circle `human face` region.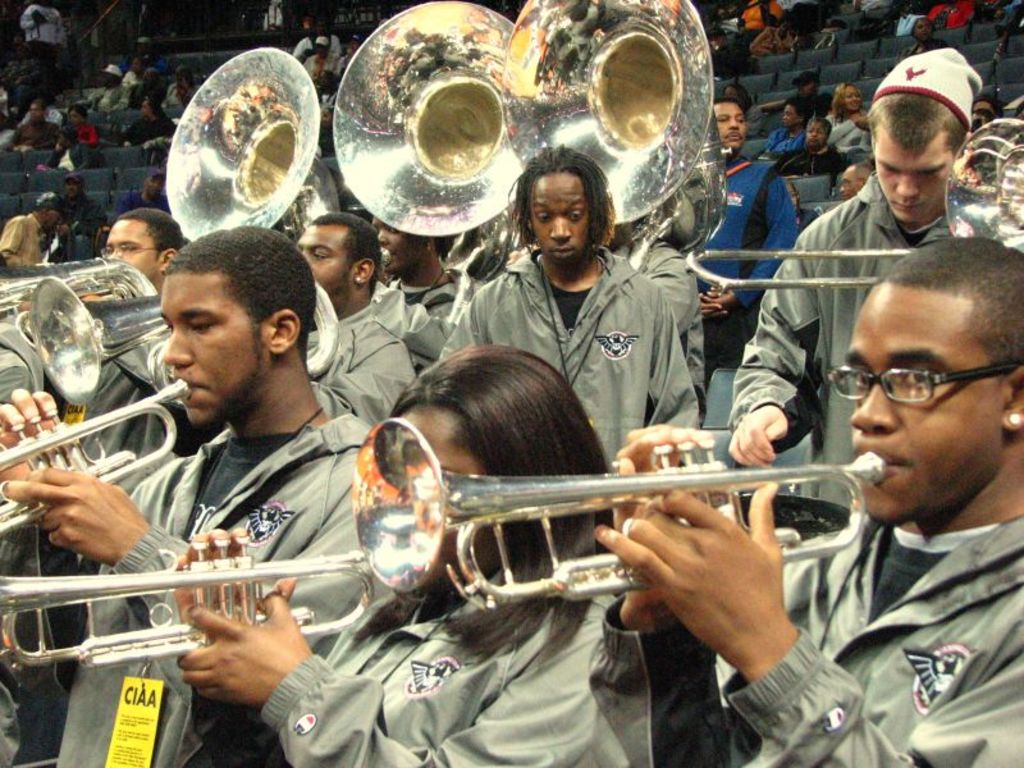
Region: (left=296, top=228, right=349, bottom=294).
